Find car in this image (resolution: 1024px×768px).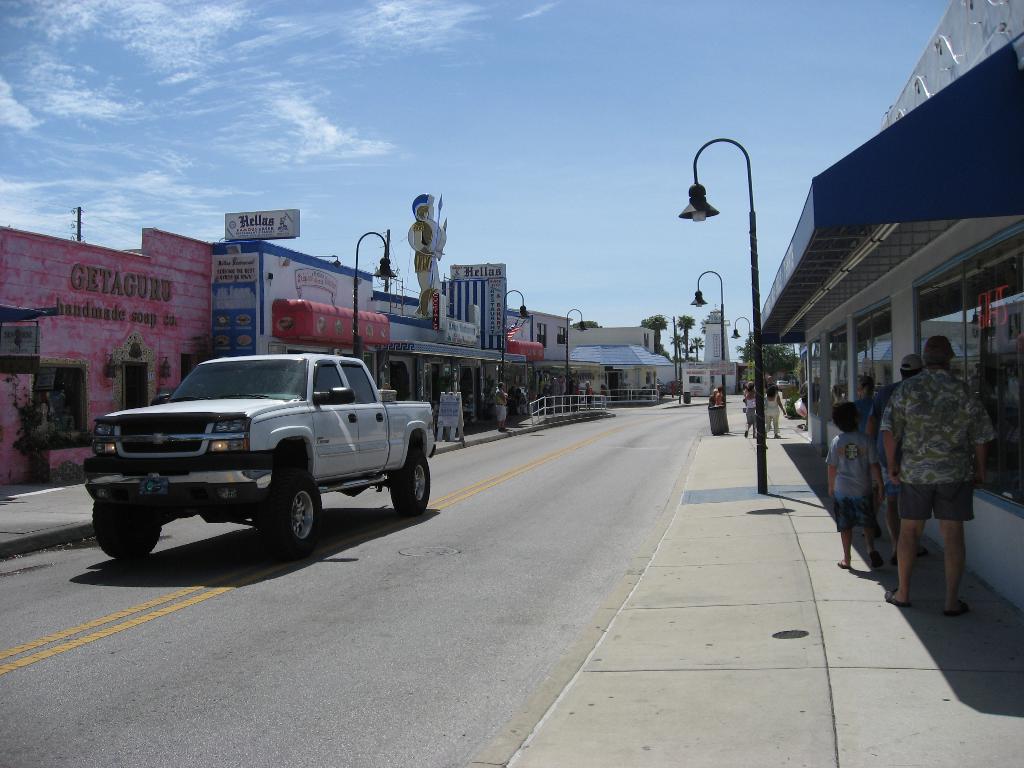
left=666, top=380, right=683, bottom=394.
